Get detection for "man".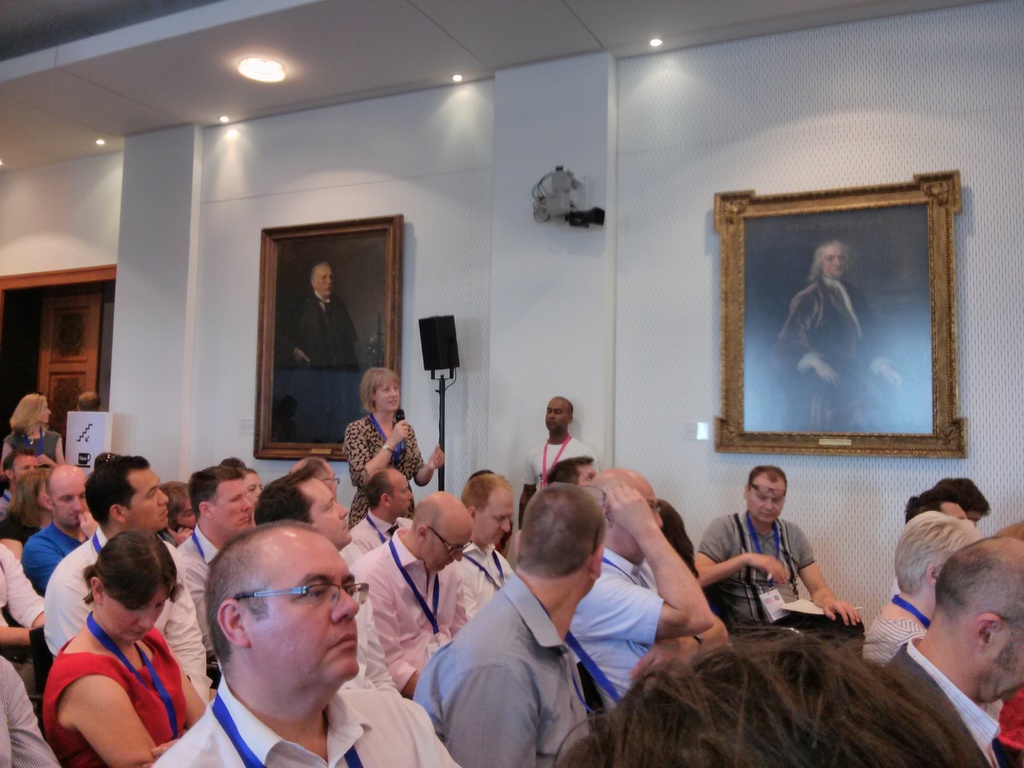
Detection: left=0, top=653, right=59, bottom=767.
